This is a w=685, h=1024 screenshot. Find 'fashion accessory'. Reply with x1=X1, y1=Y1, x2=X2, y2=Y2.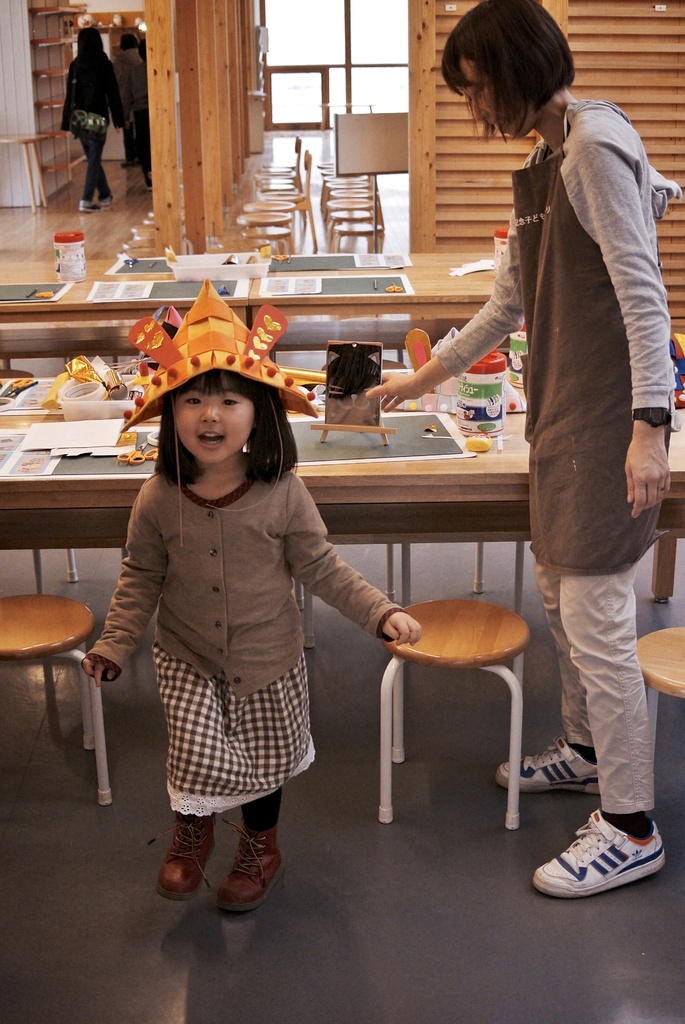
x1=125, y1=278, x2=321, y2=548.
